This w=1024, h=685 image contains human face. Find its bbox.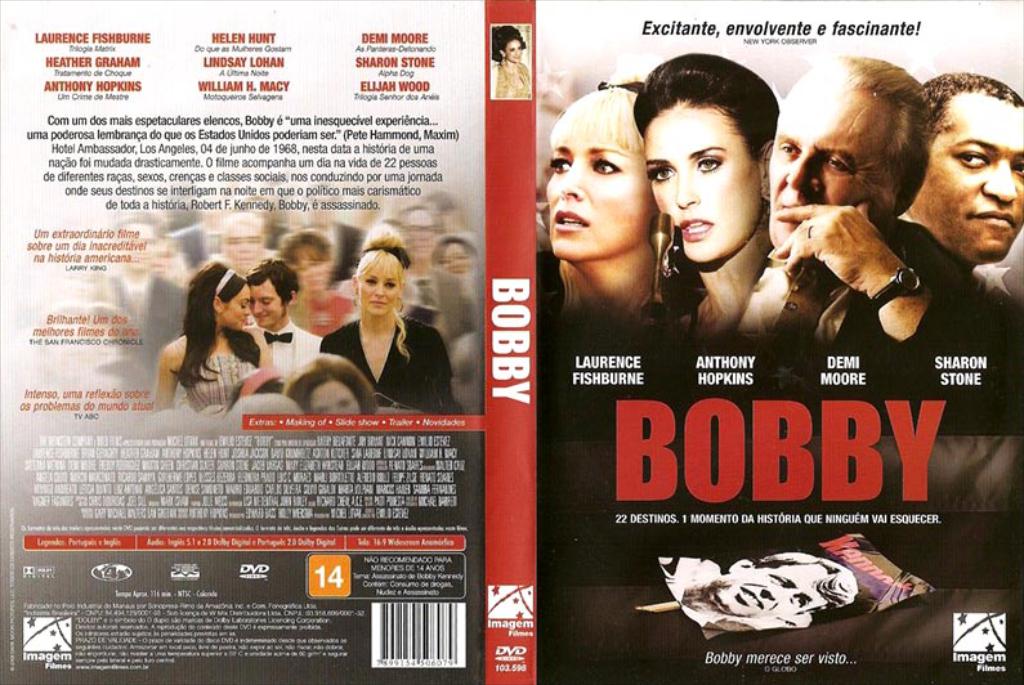
252 279 283 326.
